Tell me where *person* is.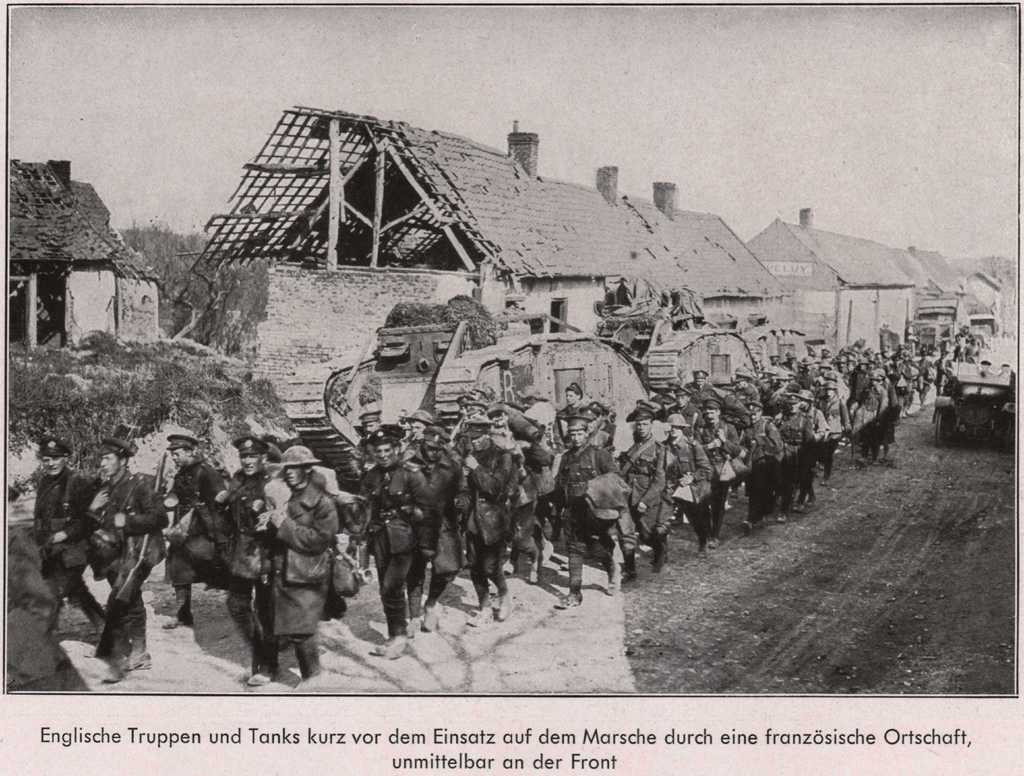
*person* is at <bbox>559, 423, 618, 601</bbox>.
